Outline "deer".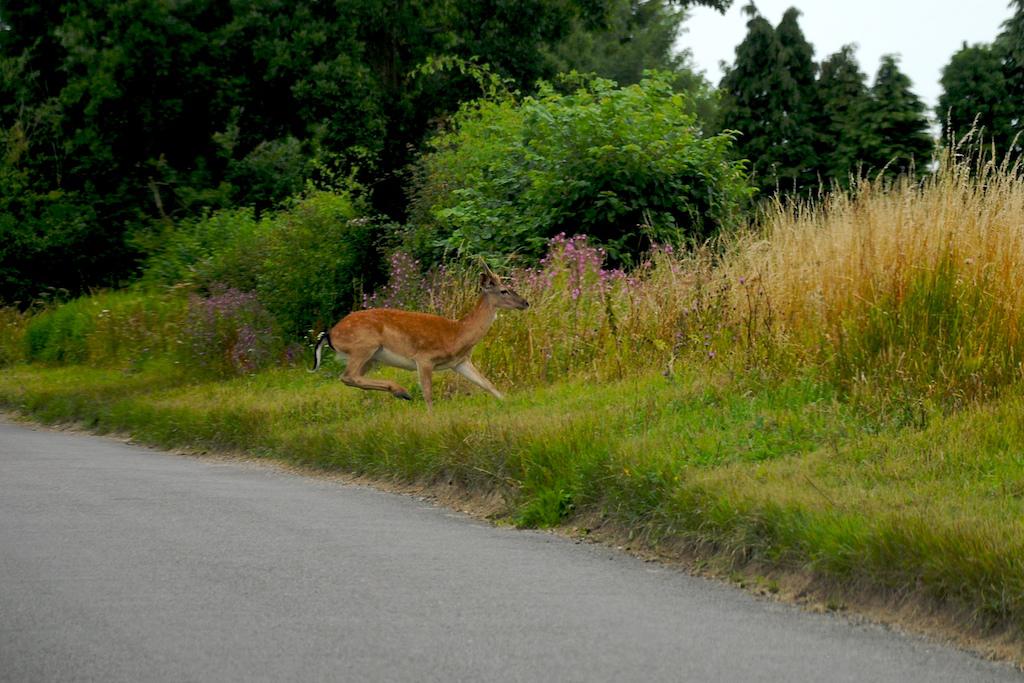
Outline: (308, 263, 530, 416).
